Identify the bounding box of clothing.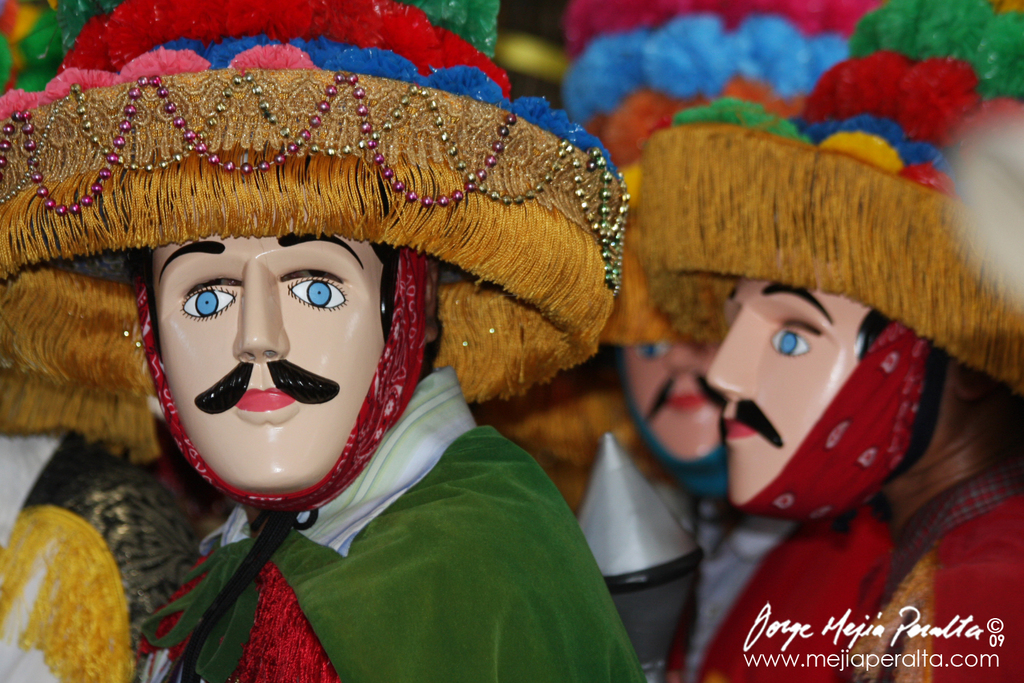
left=661, top=512, right=893, bottom=682.
